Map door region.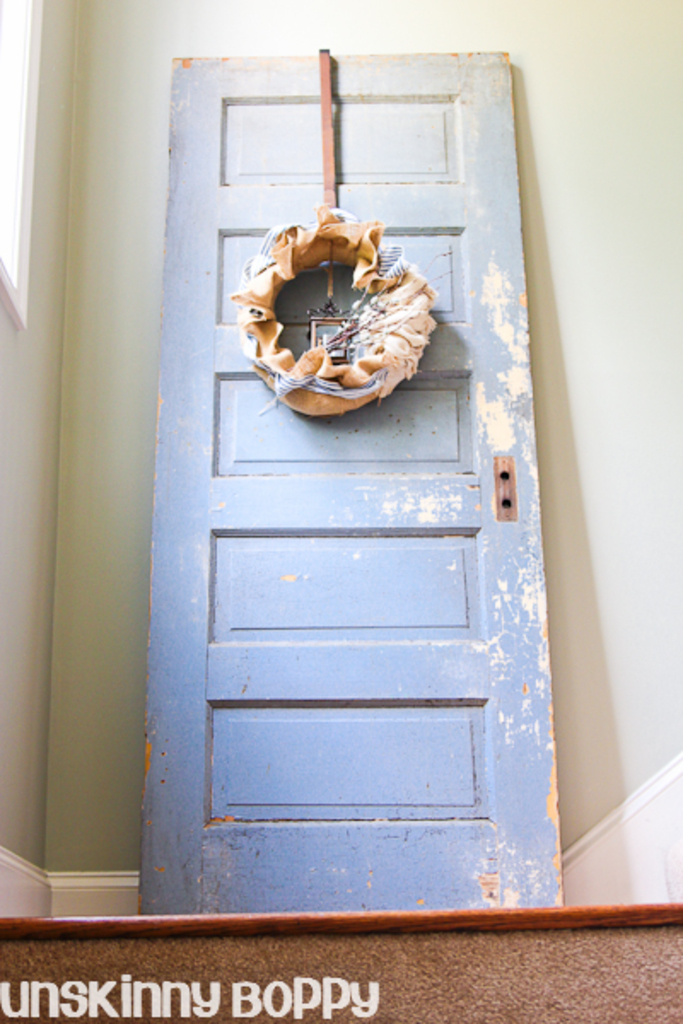
Mapped to region(130, 174, 550, 893).
